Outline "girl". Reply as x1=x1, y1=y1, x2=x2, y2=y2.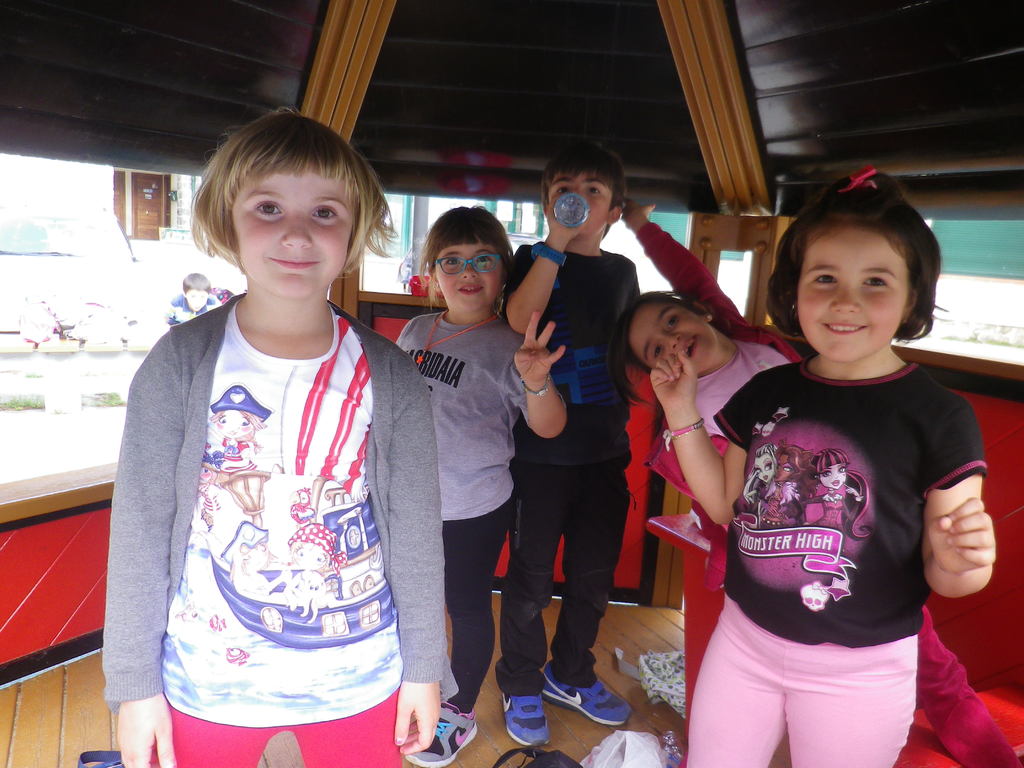
x1=104, y1=106, x2=458, y2=767.
